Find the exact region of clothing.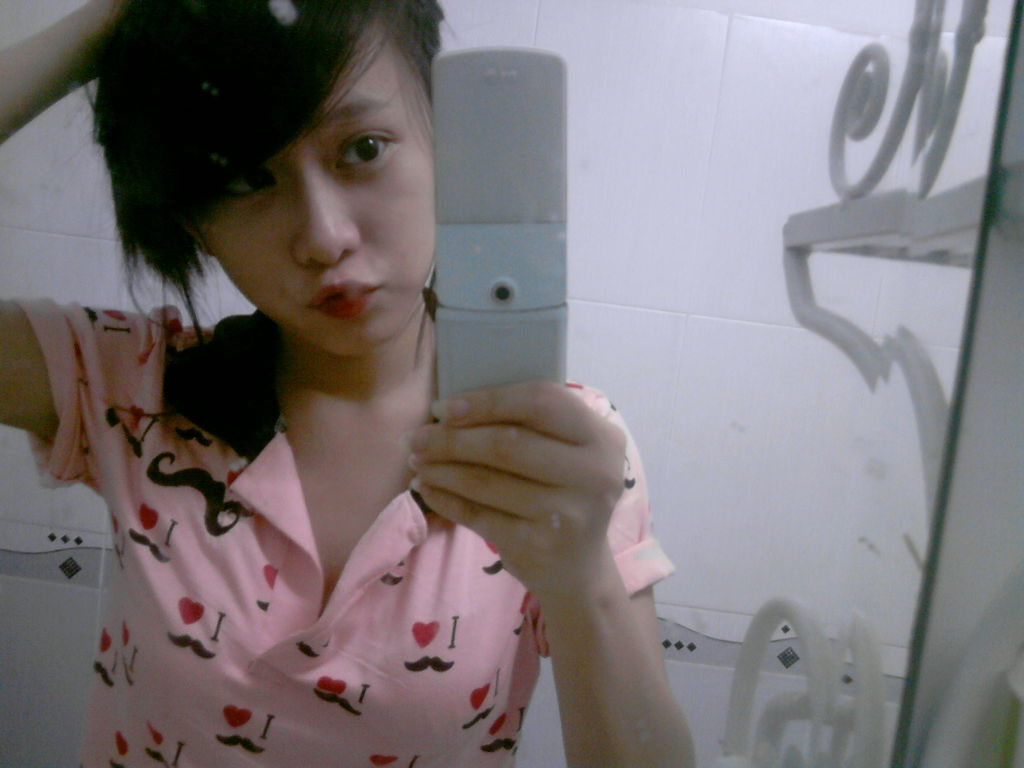
Exact region: BBox(18, 298, 682, 767).
